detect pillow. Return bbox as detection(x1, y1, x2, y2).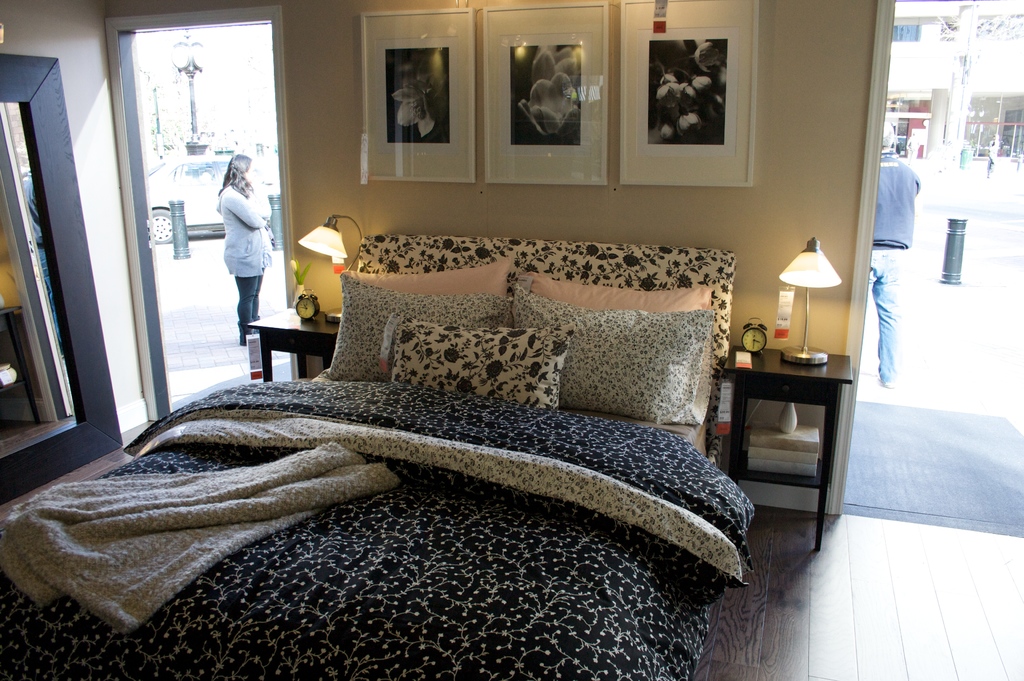
detection(514, 288, 714, 425).
